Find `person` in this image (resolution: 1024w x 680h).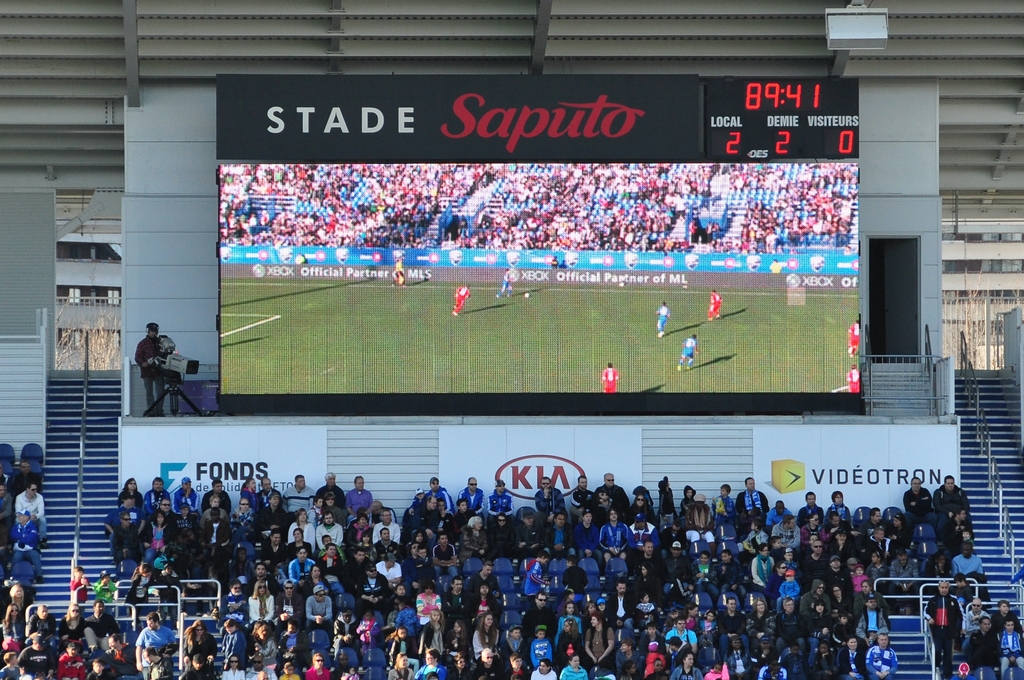
bbox=[391, 255, 408, 290].
